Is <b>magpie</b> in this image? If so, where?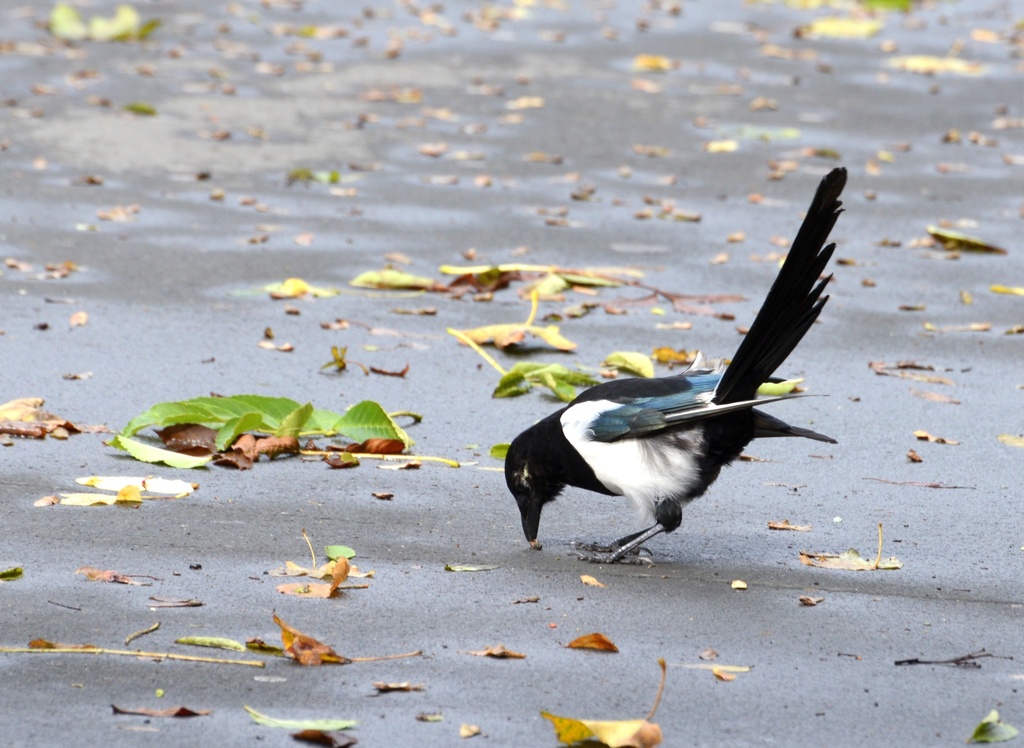
Yes, at pyautogui.locateOnScreen(504, 160, 850, 571).
